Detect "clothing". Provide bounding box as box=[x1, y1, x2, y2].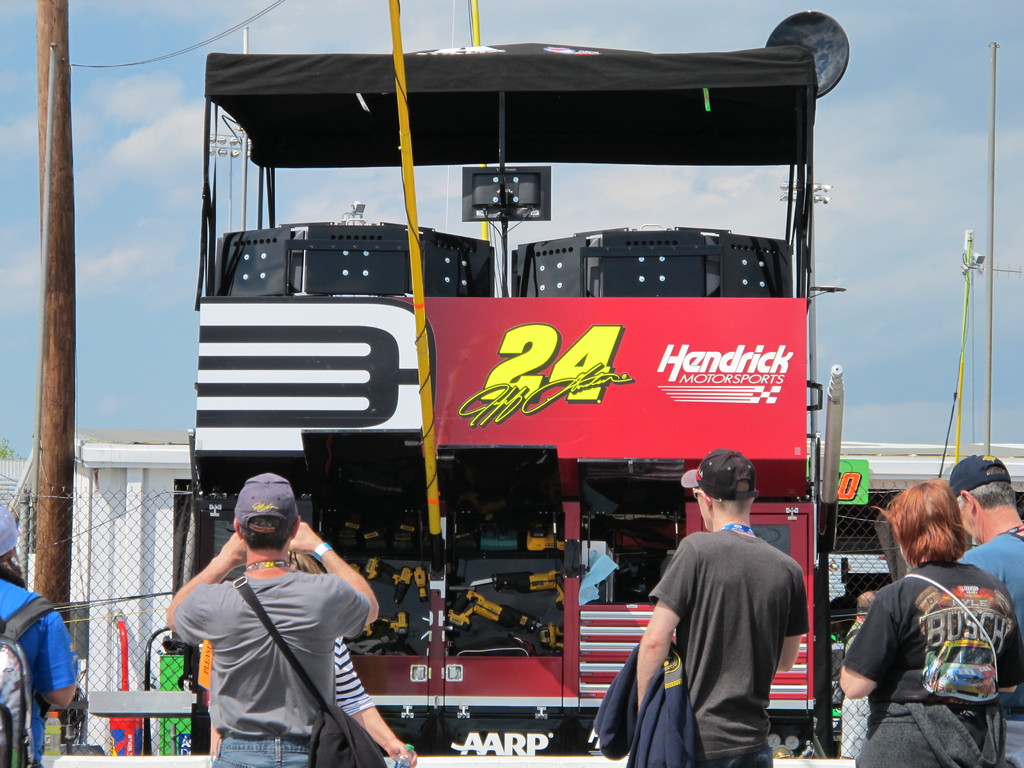
box=[0, 577, 78, 767].
